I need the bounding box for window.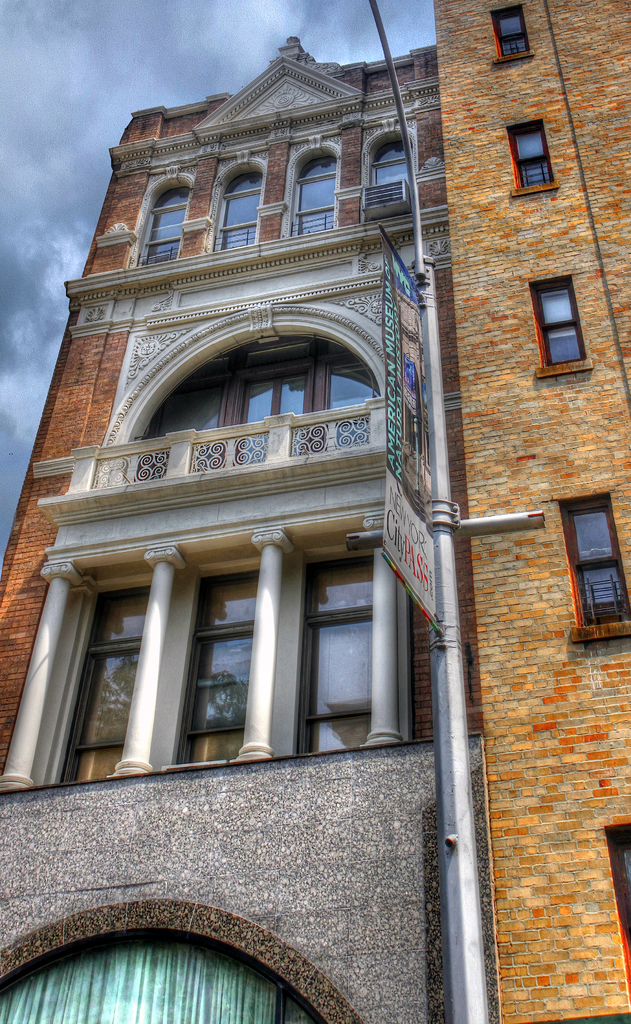
Here it is: <box>322,356,374,452</box>.
